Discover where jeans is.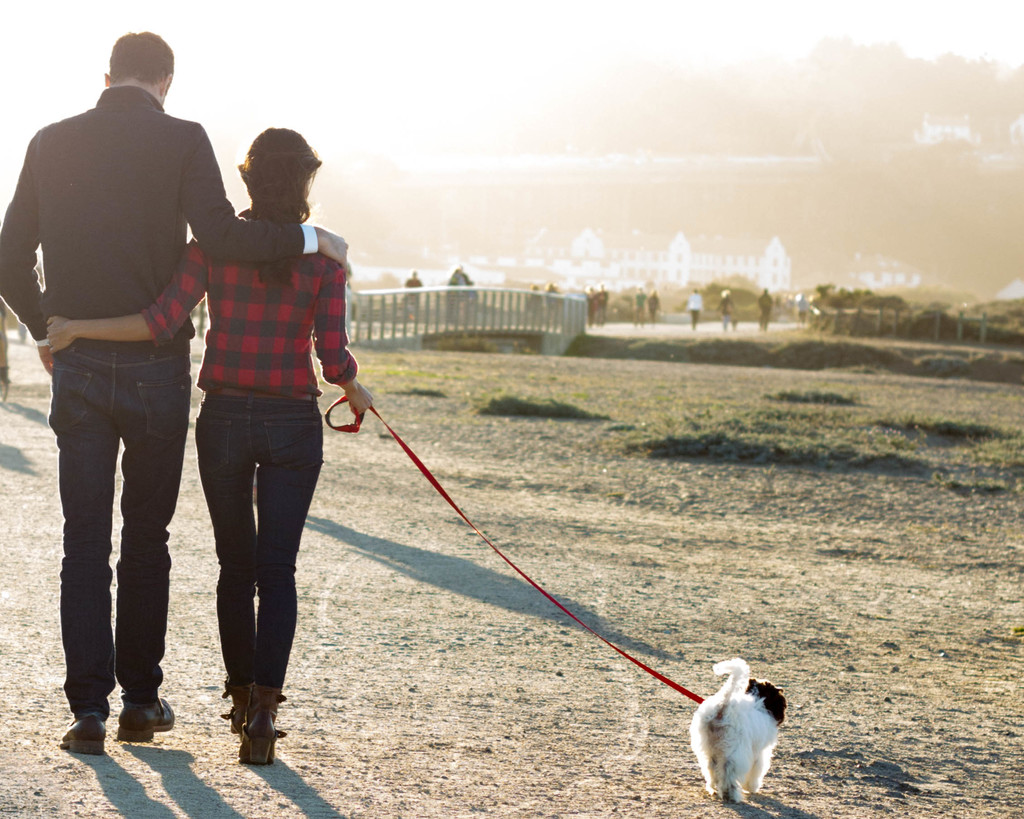
Discovered at x1=43 y1=331 x2=178 y2=736.
